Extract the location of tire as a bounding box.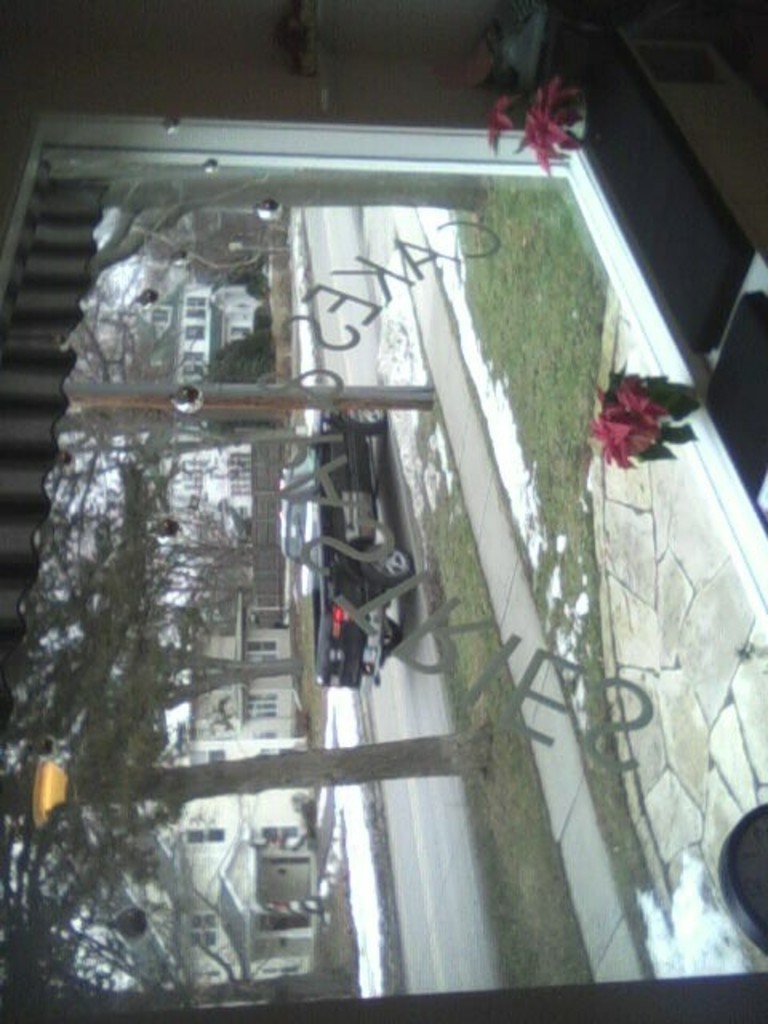
select_region(365, 539, 406, 576).
